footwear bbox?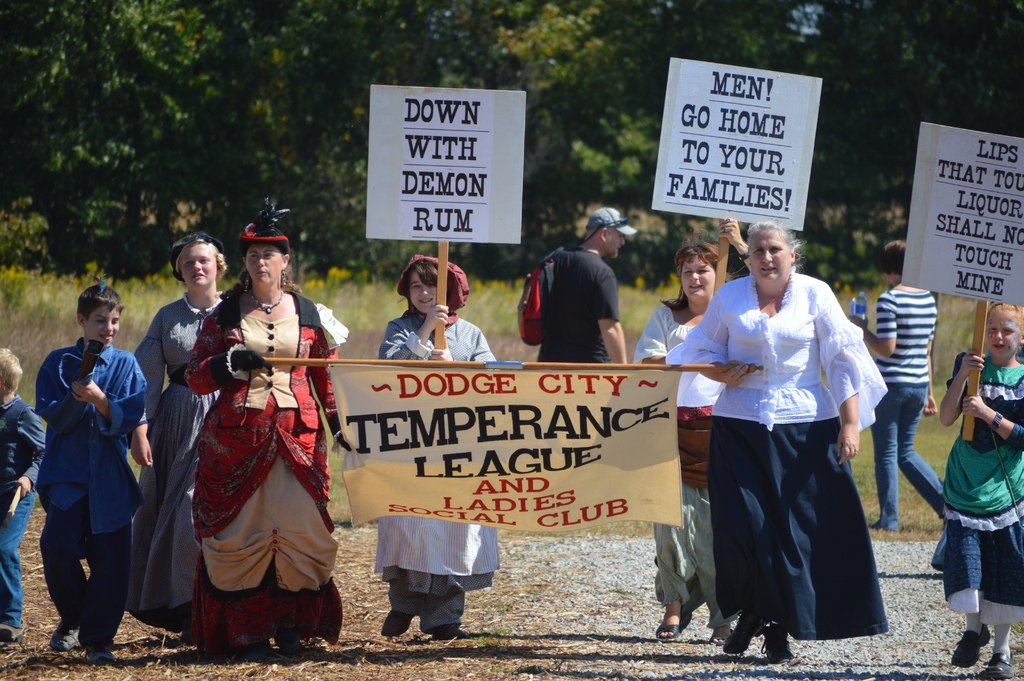
box(758, 625, 797, 666)
